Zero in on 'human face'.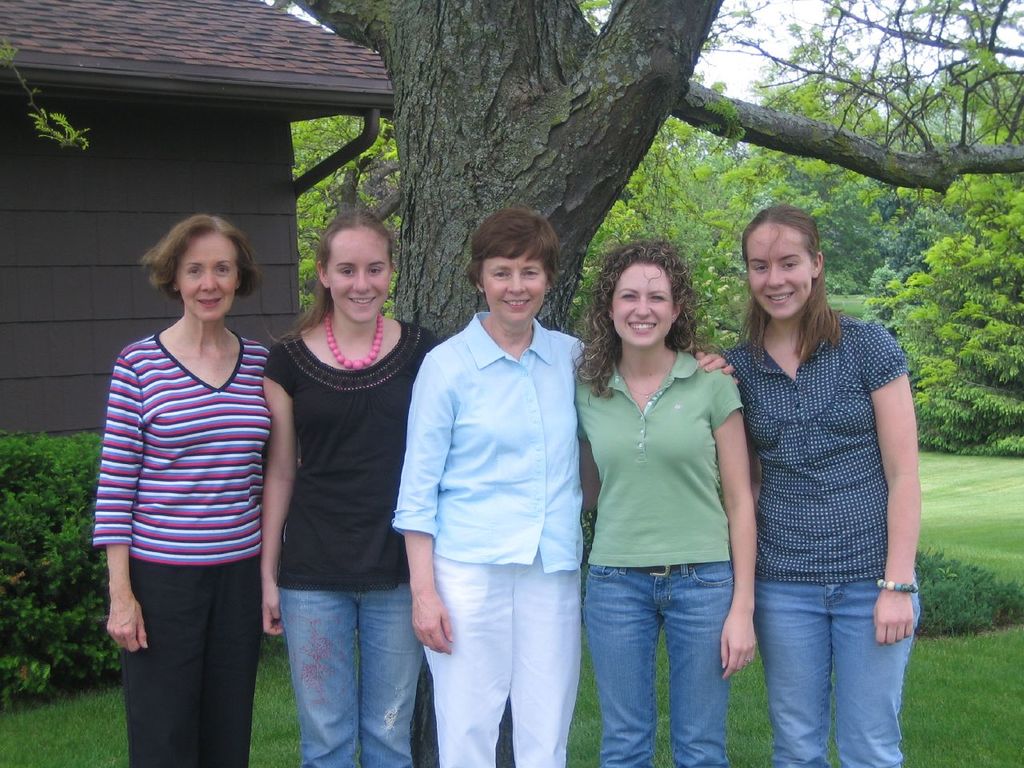
Zeroed in: crop(742, 226, 812, 320).
